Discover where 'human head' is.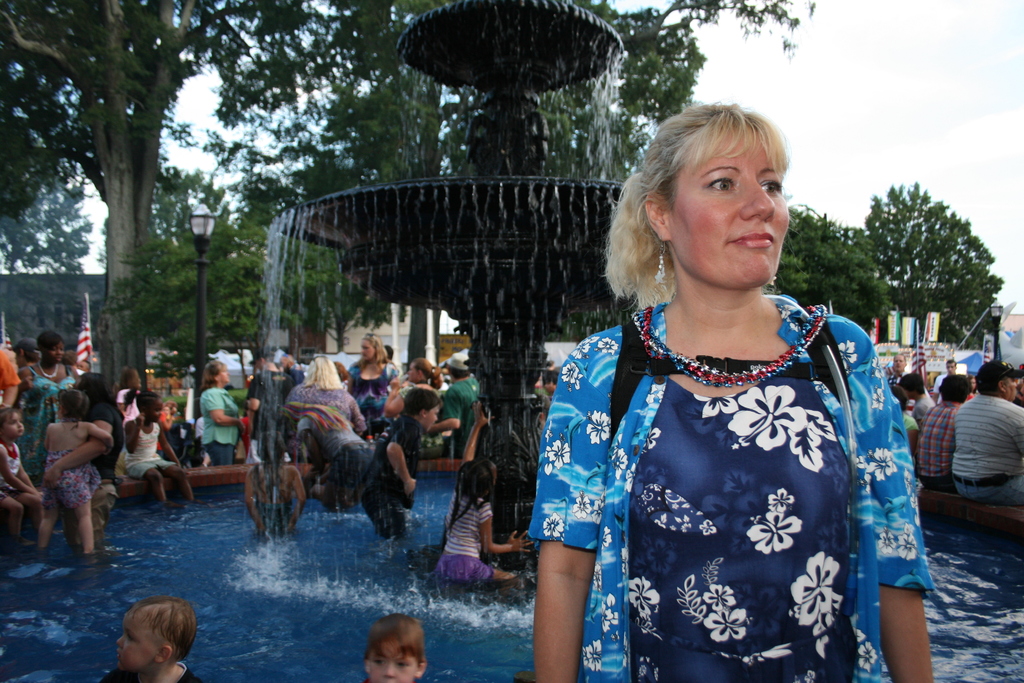
Discovered at x1=459, y1=459, x2=495, y2=495.
